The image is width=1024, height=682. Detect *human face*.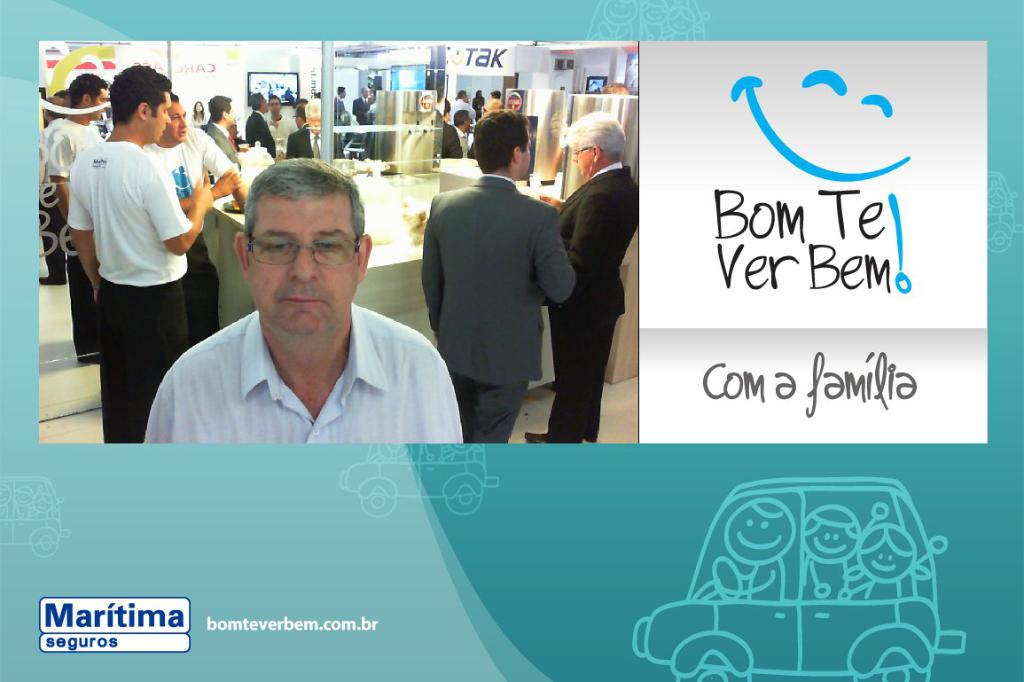
Detection: (x1=340, y1=88, x2=349, y2=101).
